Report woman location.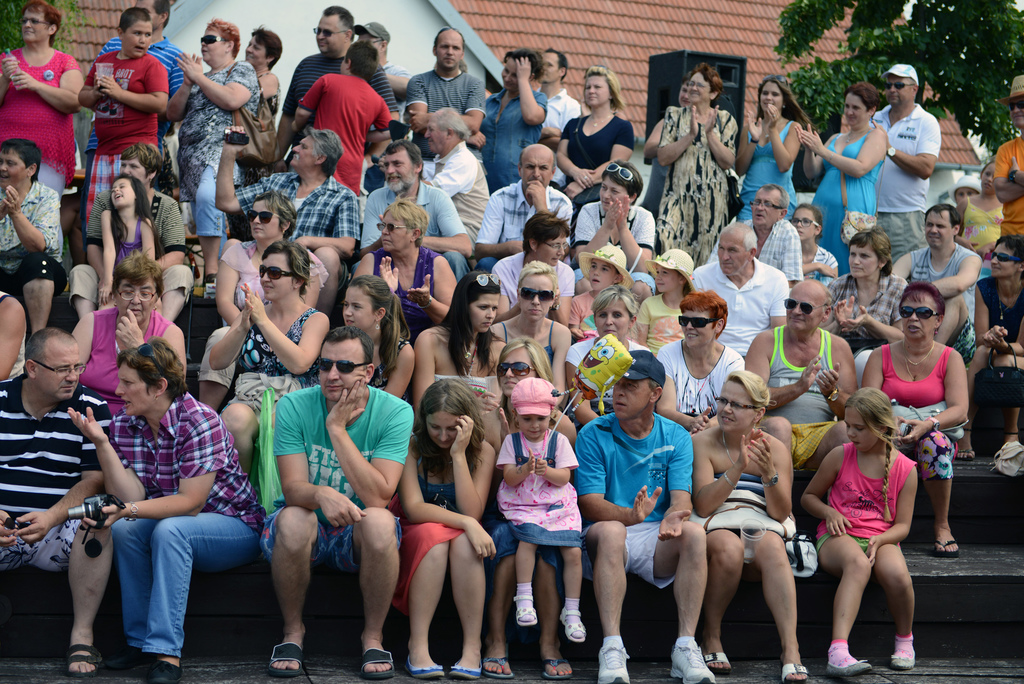
Report: 349/195/454/345.
